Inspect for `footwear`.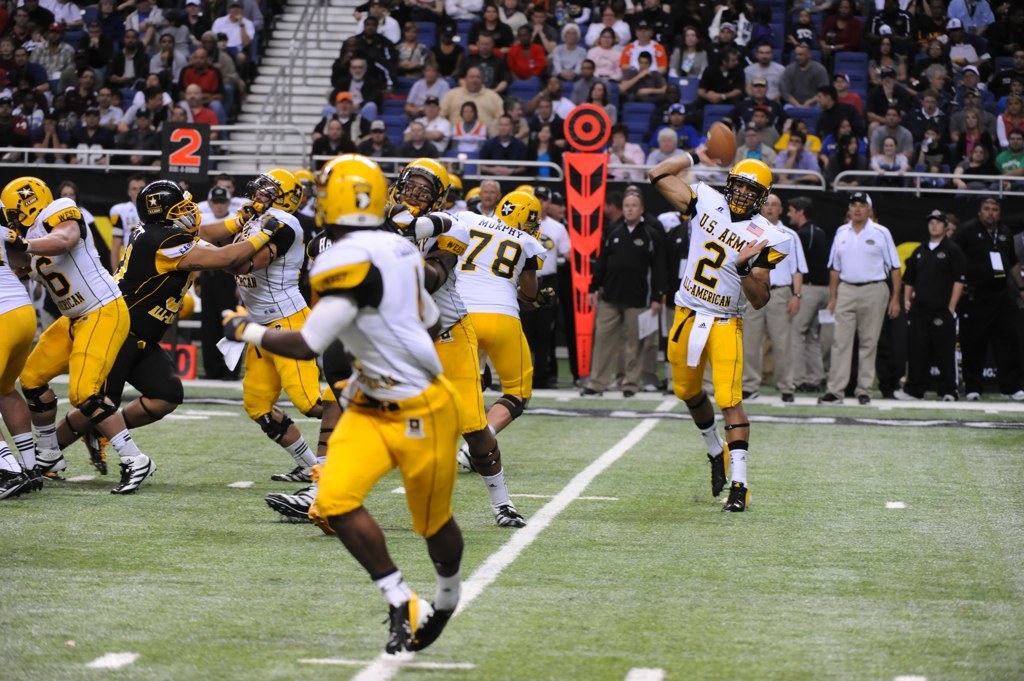
Inspection: region(708, 442, 731, 497).
